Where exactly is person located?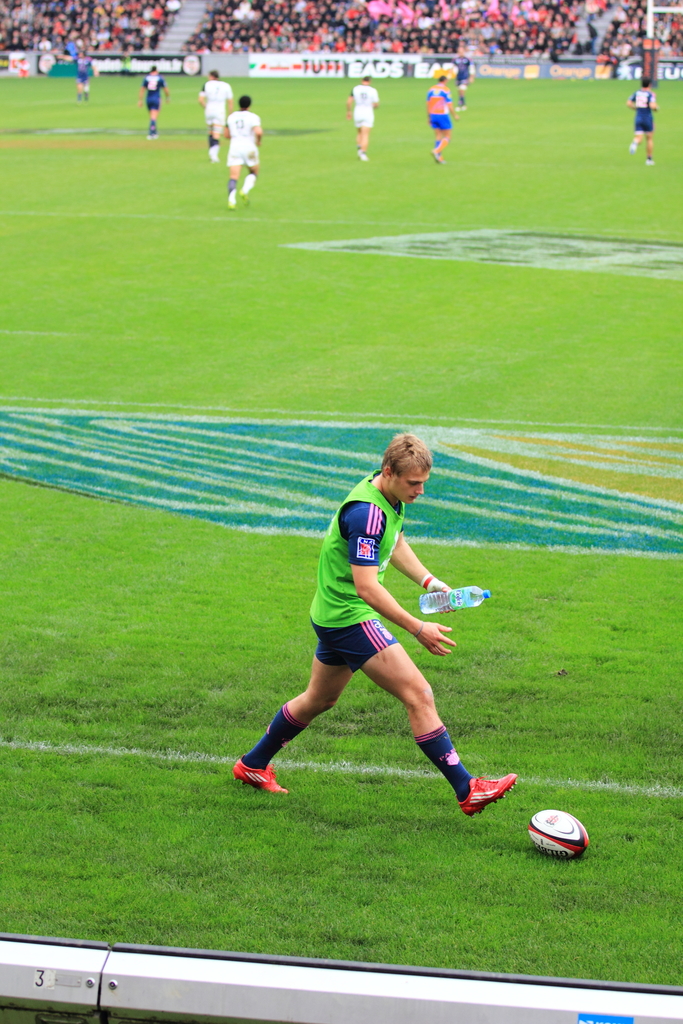
Its bounding box is (left=210, top=100, right=258, bottom=204).
